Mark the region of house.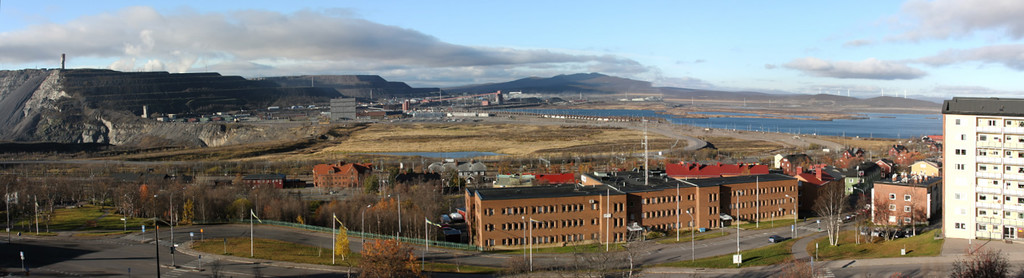
Region: [left=936, top=96, right=1023, bottom=244].
